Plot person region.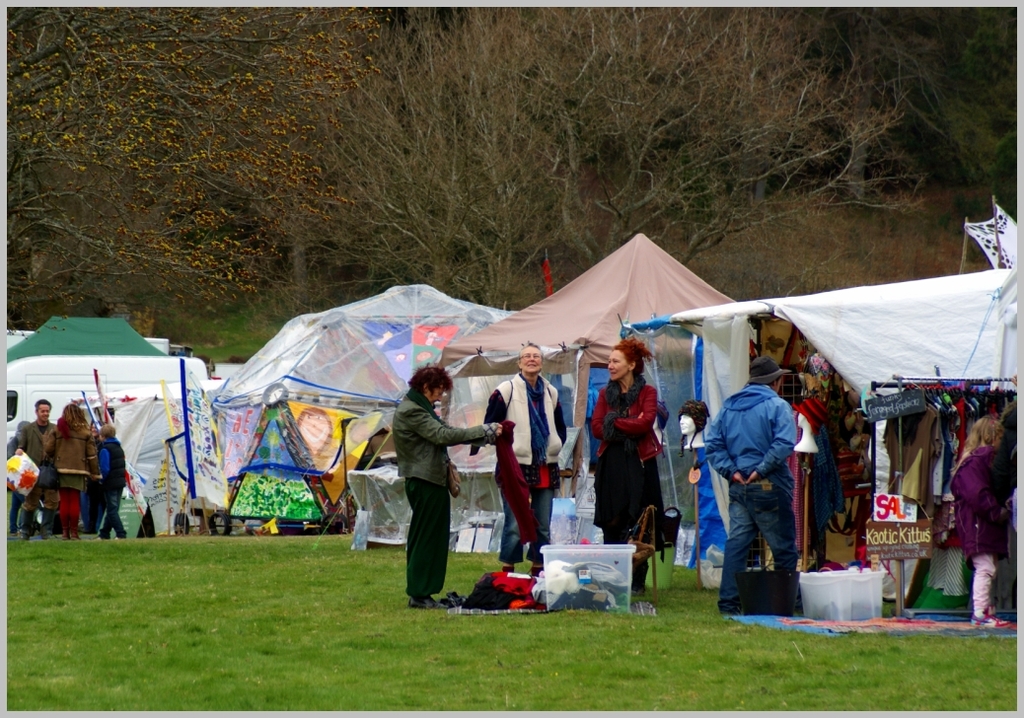
Plotted at l=81, t=421, r=100, b=532.
